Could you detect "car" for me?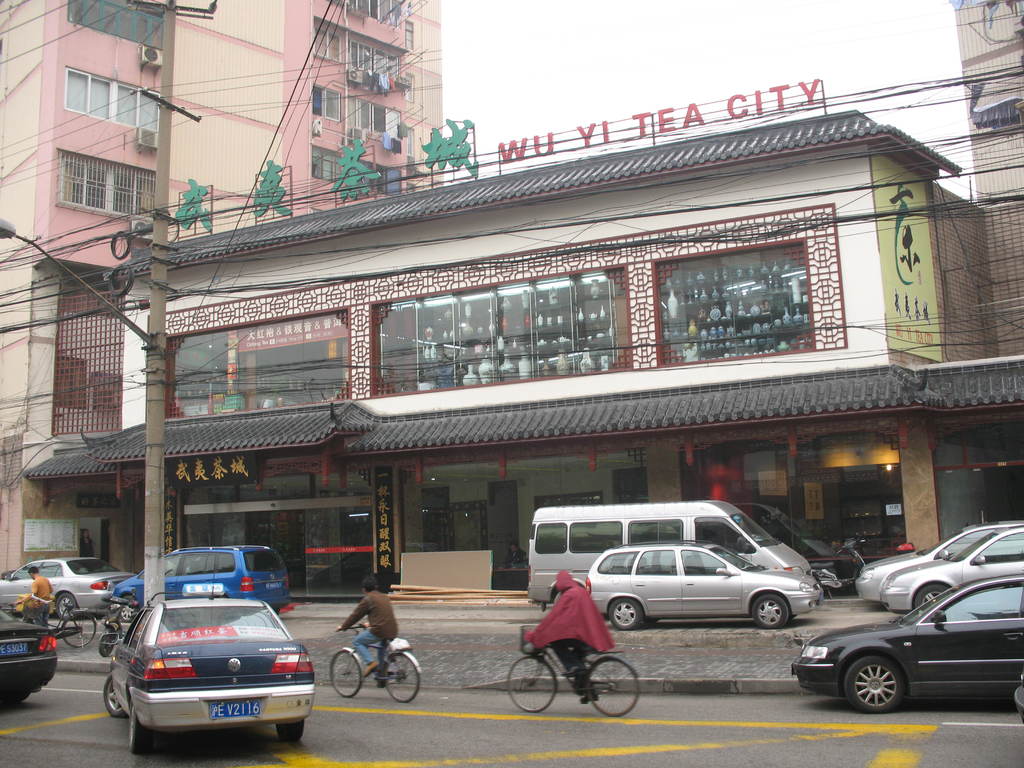
Detection result: bbox=[109, 538, 285, 622].
